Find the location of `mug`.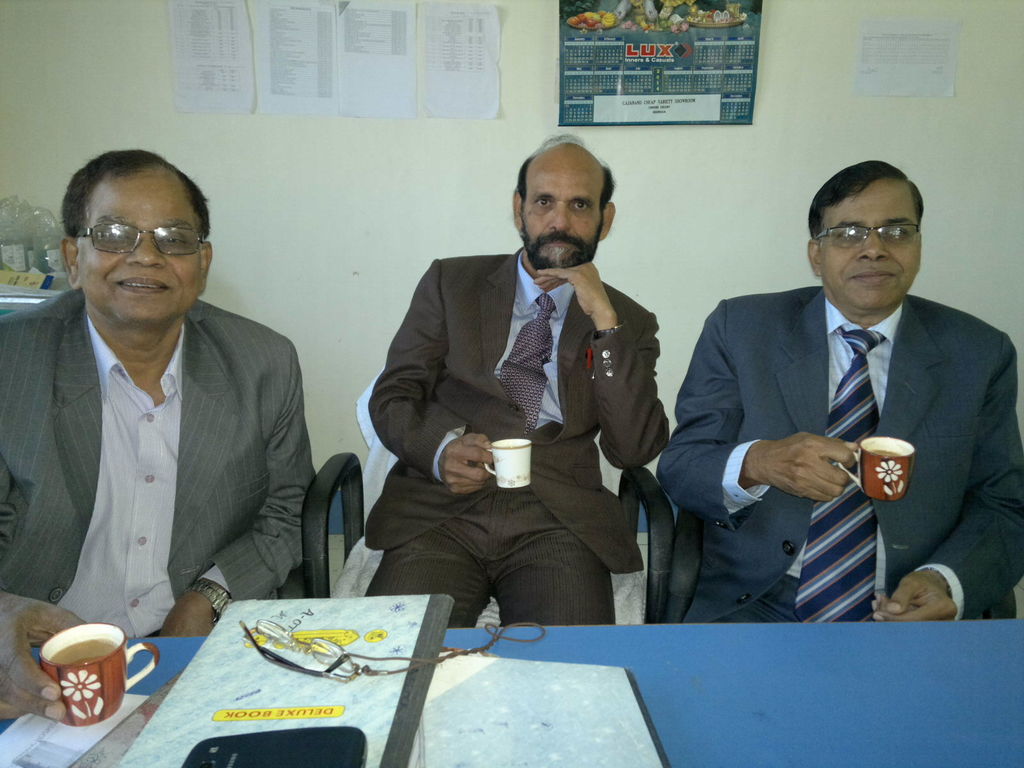
Location: {"left": 484, "top": 438, "right": 532, "bottom": 491}.
